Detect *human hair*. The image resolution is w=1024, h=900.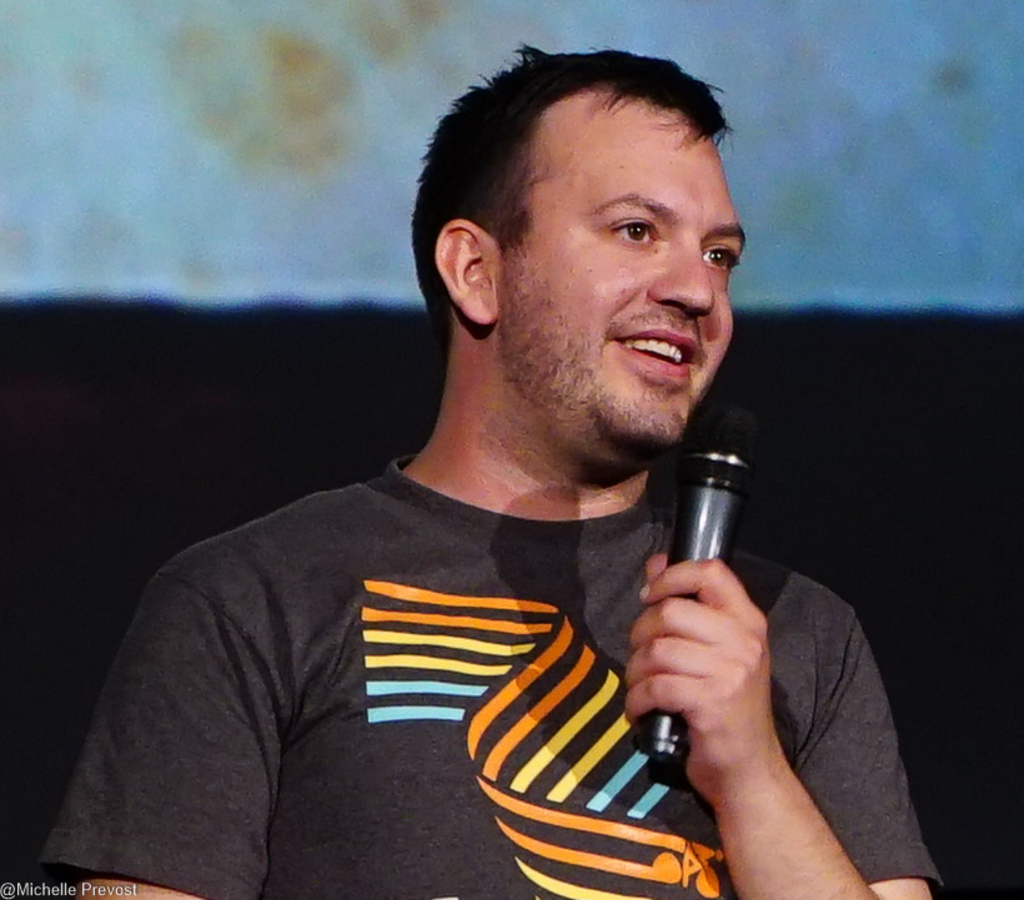
{"x1": 425, "y1": 36, "x2": 751, "y2": 346}.
